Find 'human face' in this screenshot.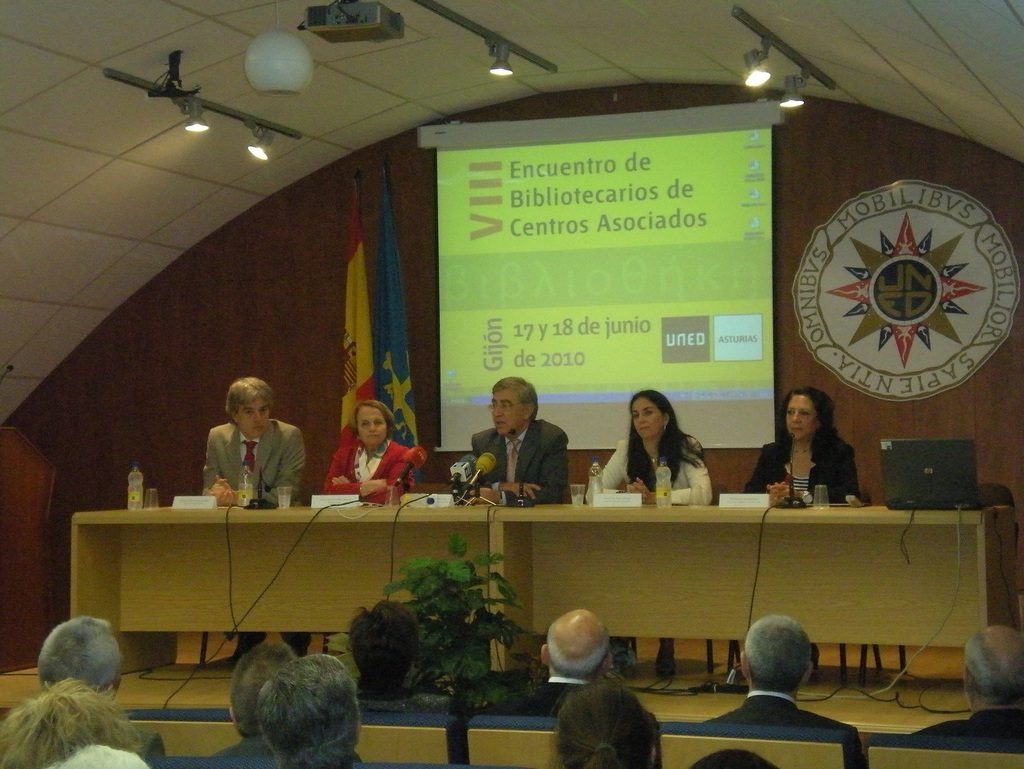
The bounding box for 'human face' is 491:387:523:436.
